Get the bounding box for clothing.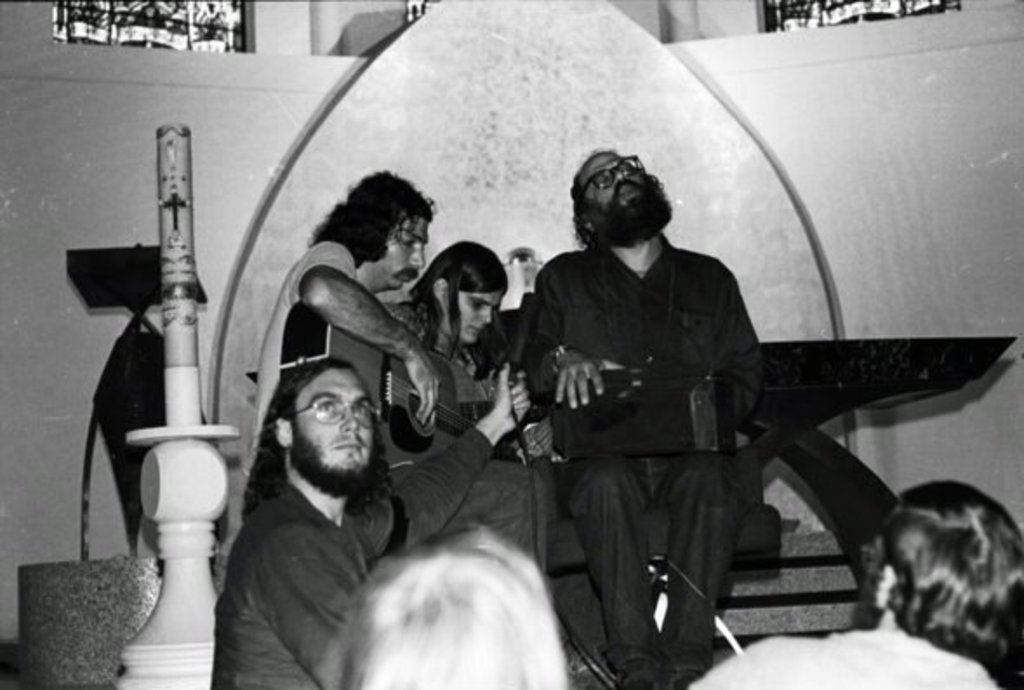
[195, 408, 502, 688].
